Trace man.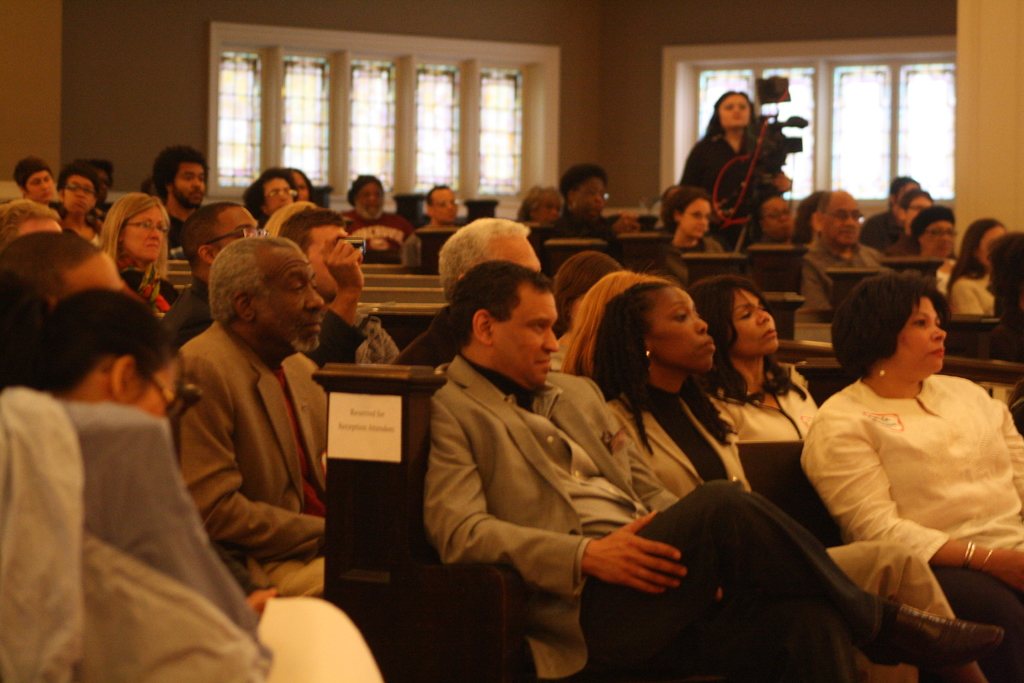
Traced to BBox(284, 205, 396, 364).
